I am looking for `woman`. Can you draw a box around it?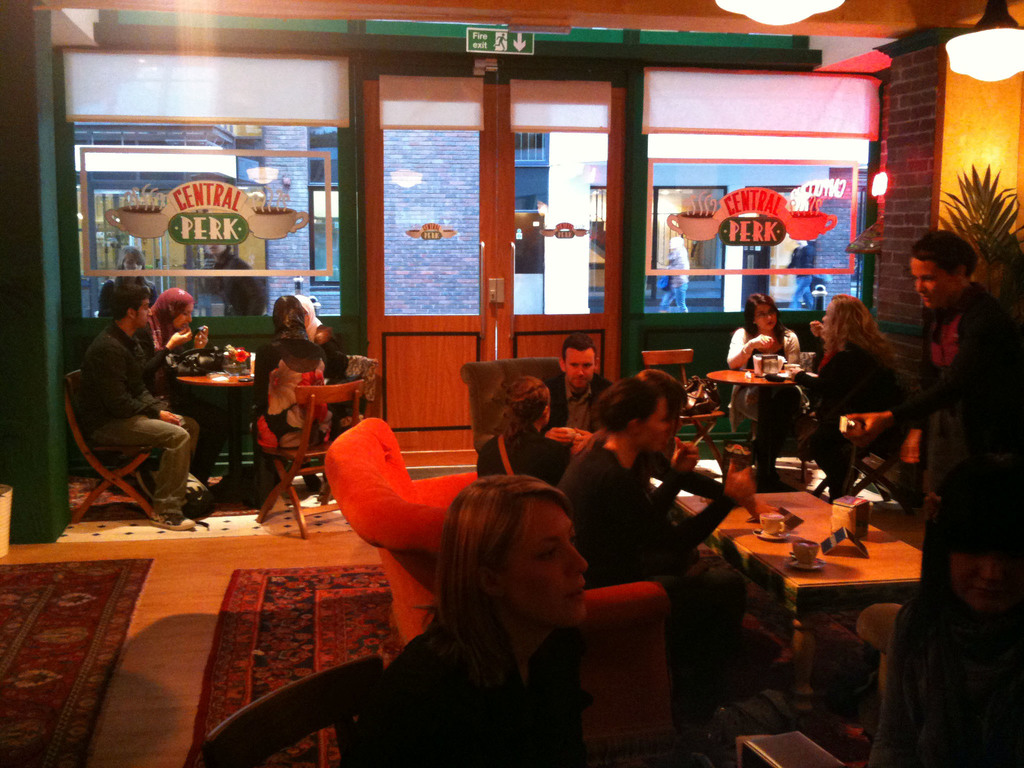
Sure, the bounding box is box=[584, 367, 707, 513].
